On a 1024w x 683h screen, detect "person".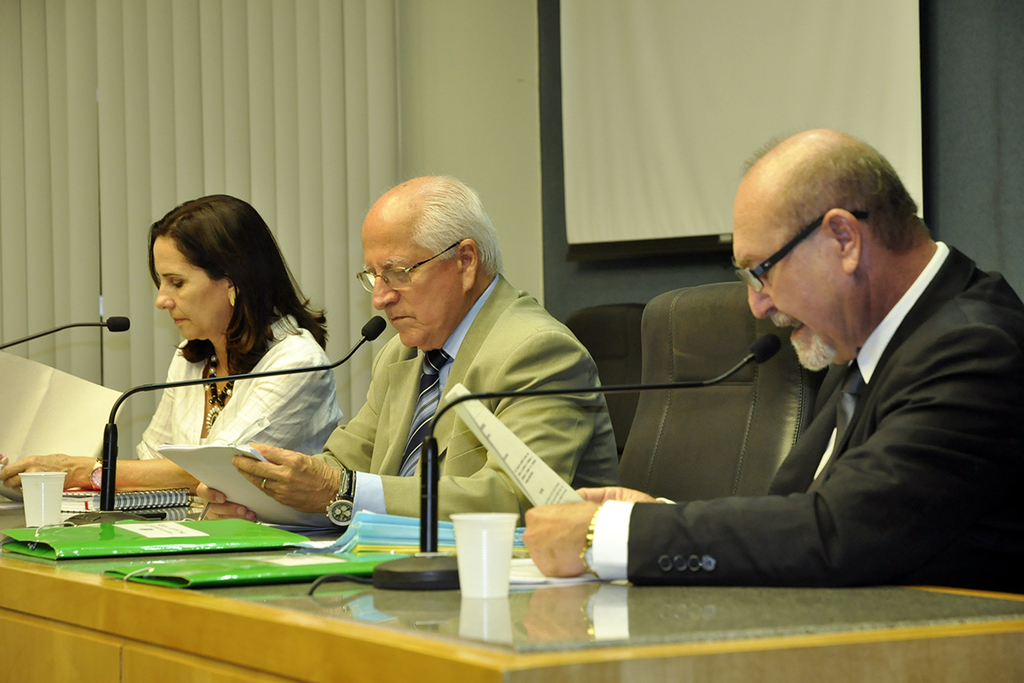
box=[189, 166, 622, 534].
